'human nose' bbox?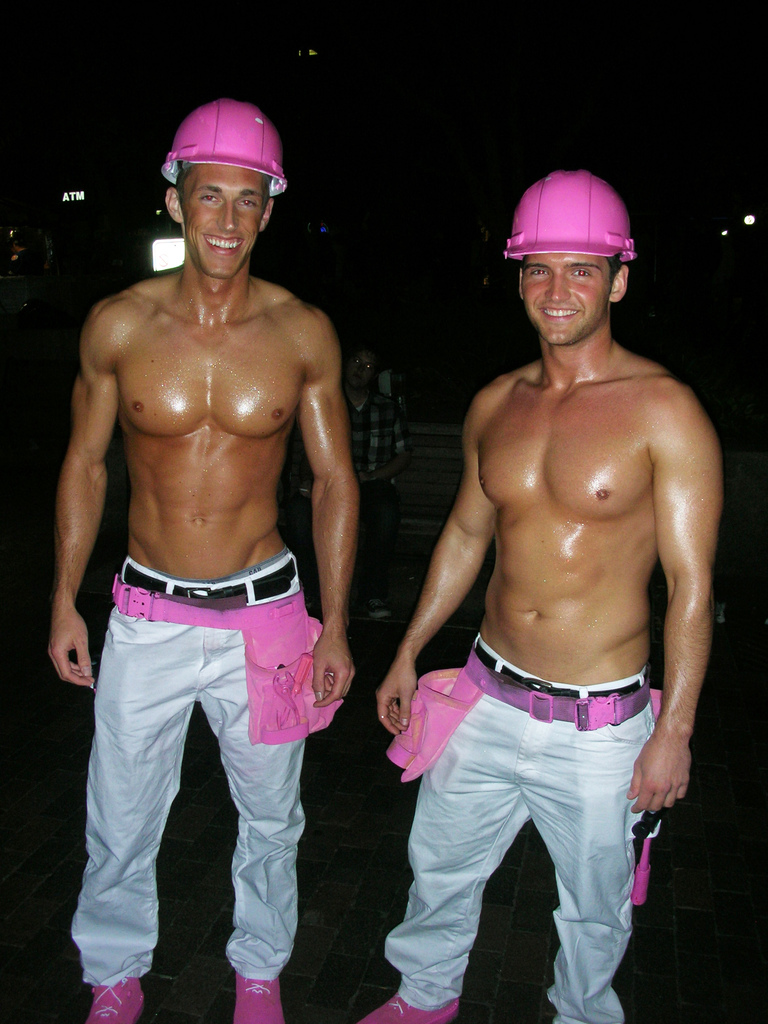
detection(543, 269, 570, 305)
